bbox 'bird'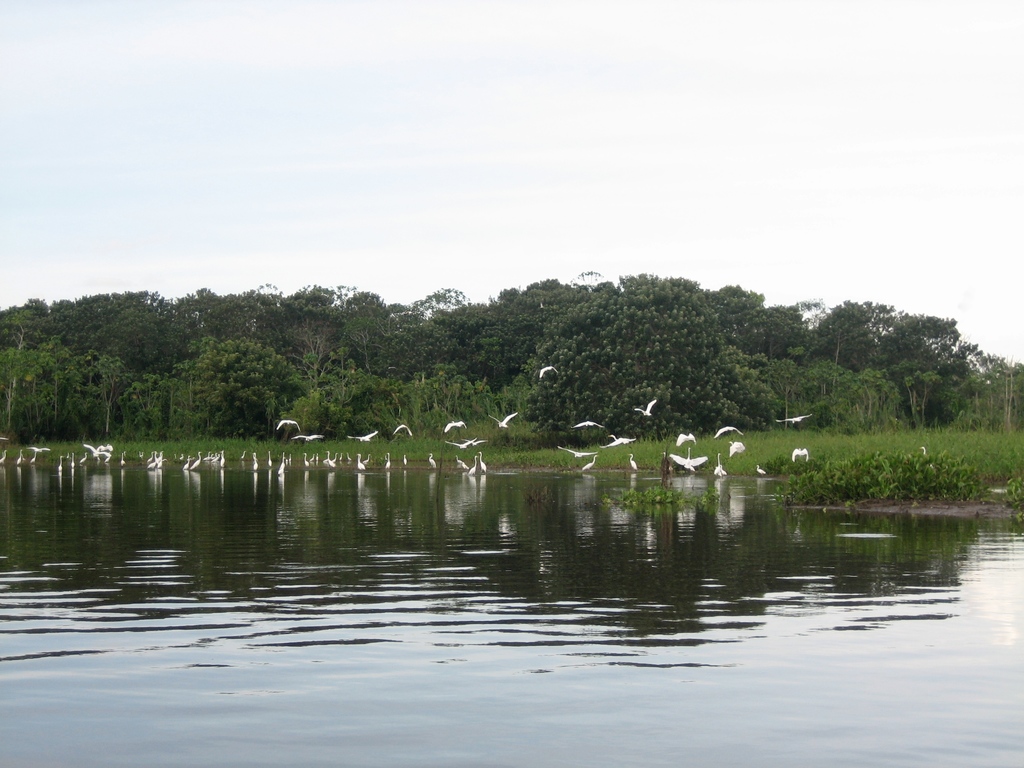
box=[290, 433, 325, 442]
